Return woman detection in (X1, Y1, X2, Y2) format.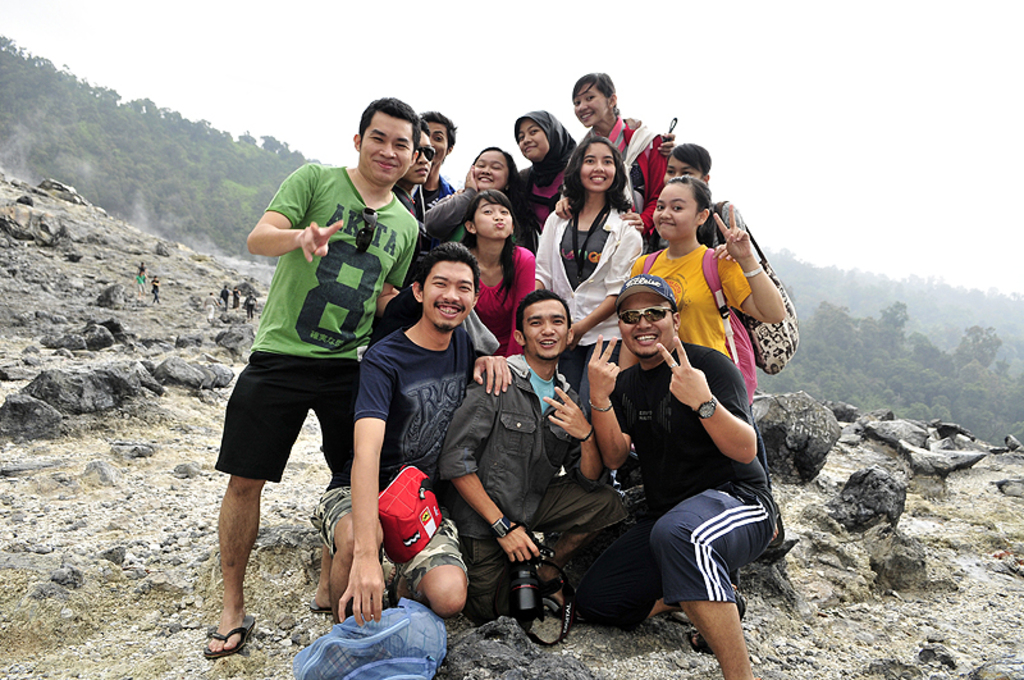
(567, 69, 682, 233).
